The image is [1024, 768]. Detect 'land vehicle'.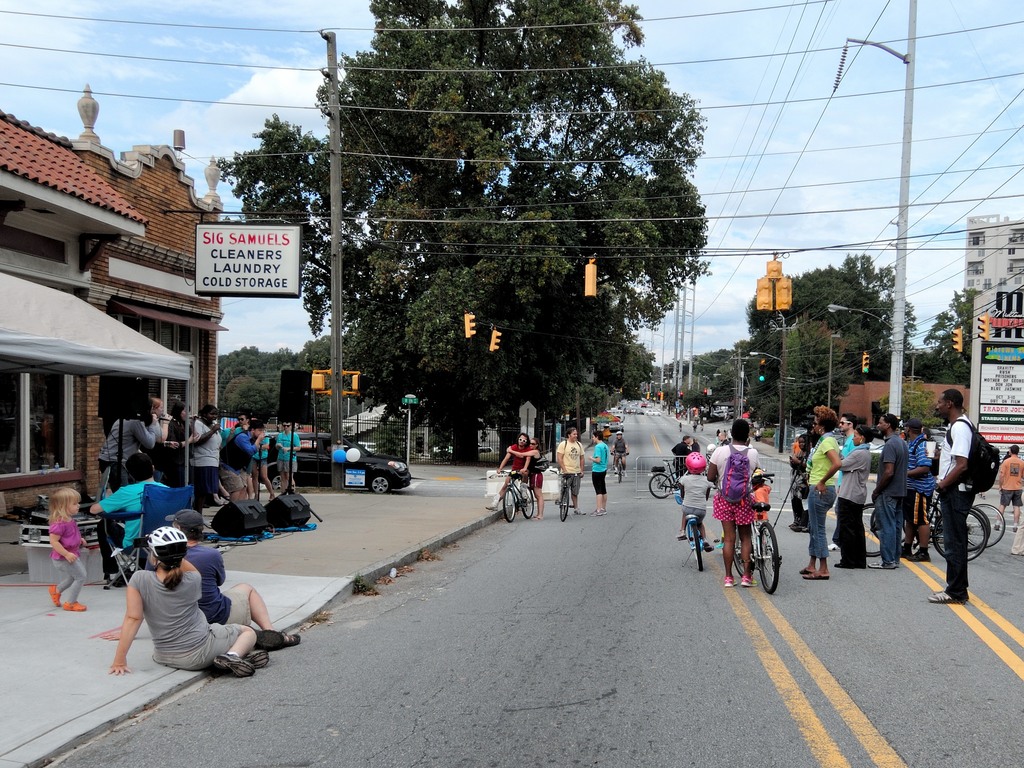
Detection: crop(611, 455, 627, 482).
